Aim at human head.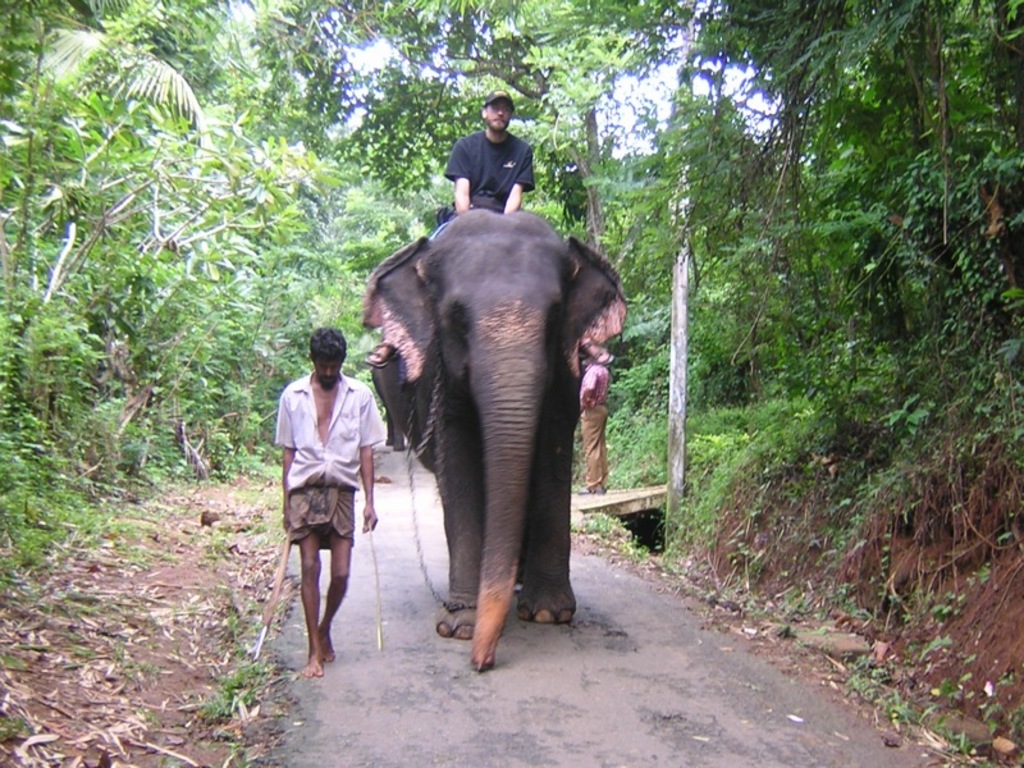
Aimed at select_region(481, 90, 511, 134).
